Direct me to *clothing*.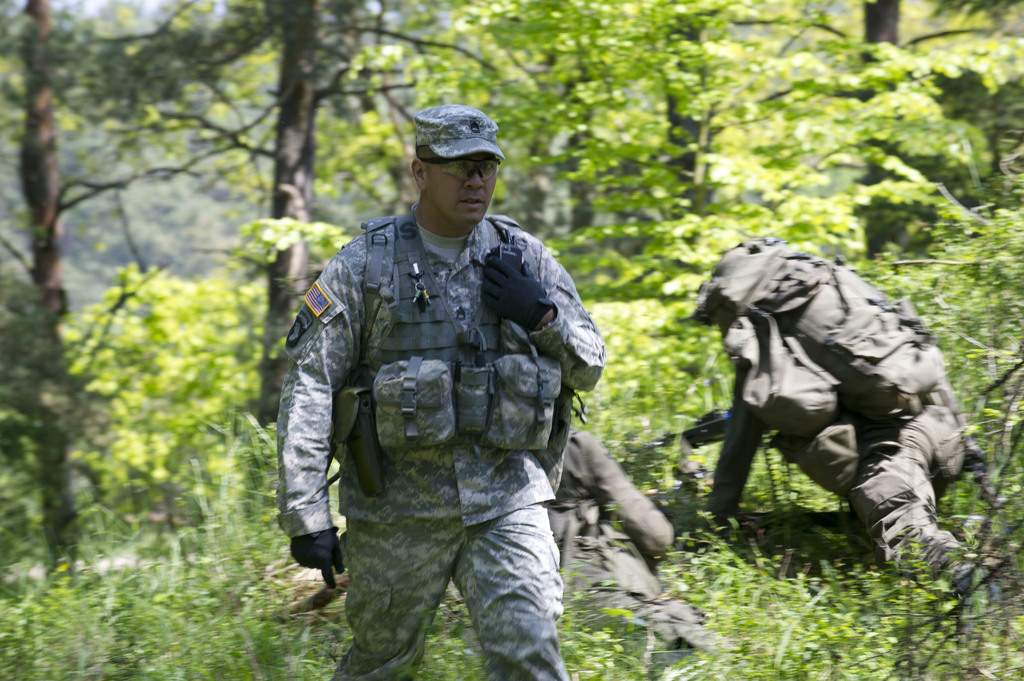
Direction: box=[268, 157, 607, 647].
